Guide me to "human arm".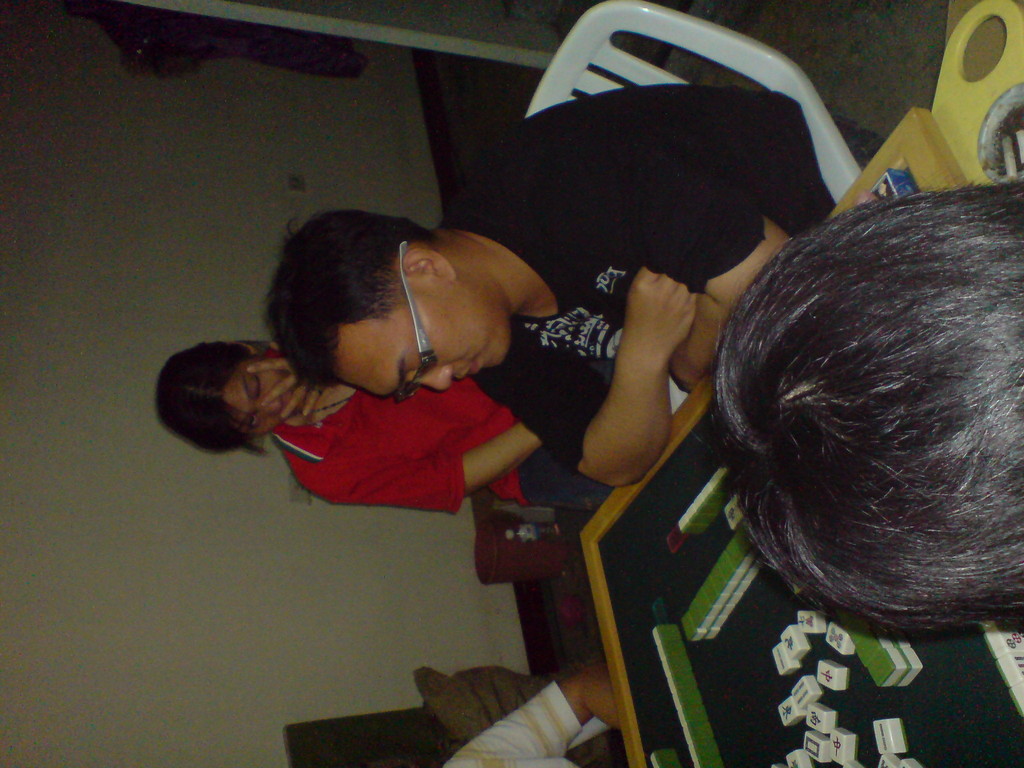
Guidance: {"x1": 549, "y1": 274, "x2": 710, "y2": 499}.
